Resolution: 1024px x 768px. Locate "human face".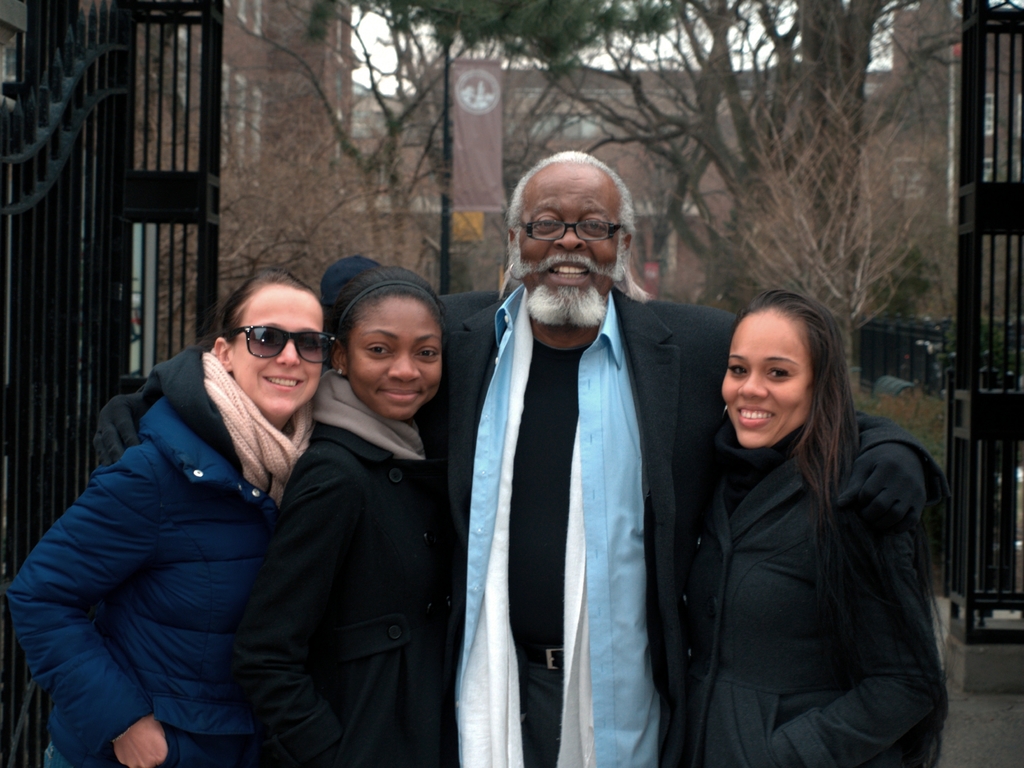
x1=523 y1=156 x2=607 y2=300.
